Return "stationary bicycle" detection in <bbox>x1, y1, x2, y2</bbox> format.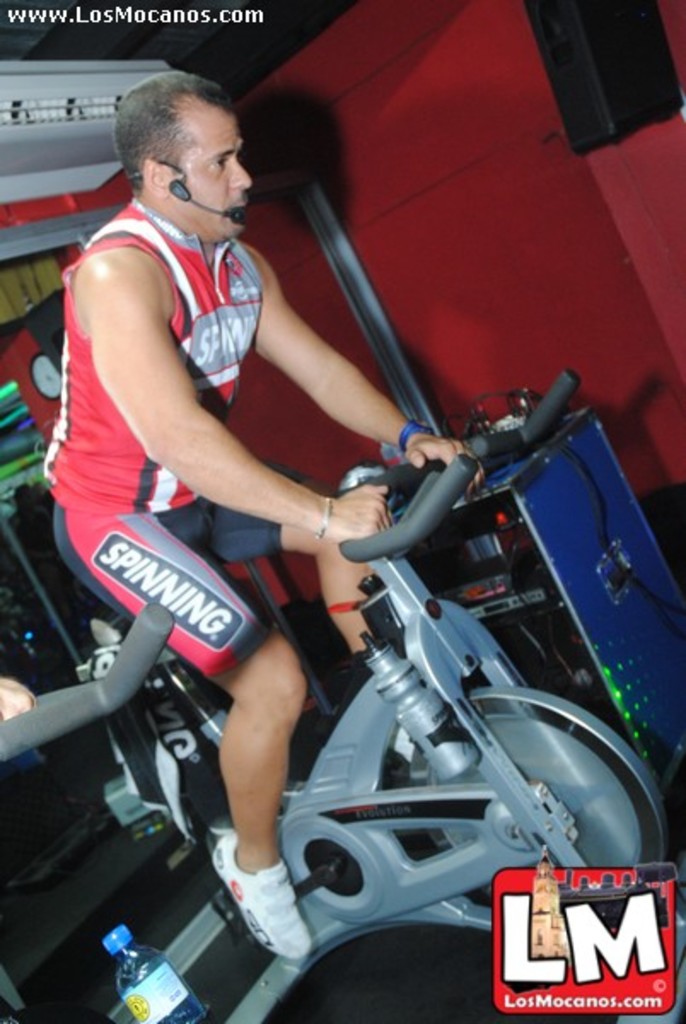
<bbox>0, 599, 179, 773</bbox>.
